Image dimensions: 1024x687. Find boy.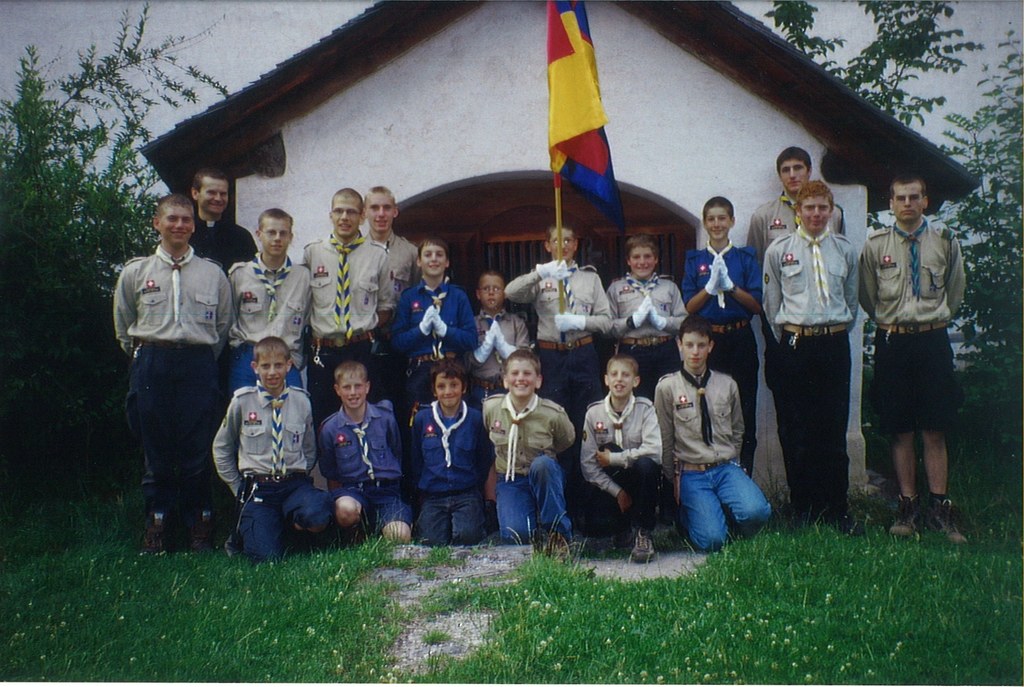
region(499, 225, 623, 420).
